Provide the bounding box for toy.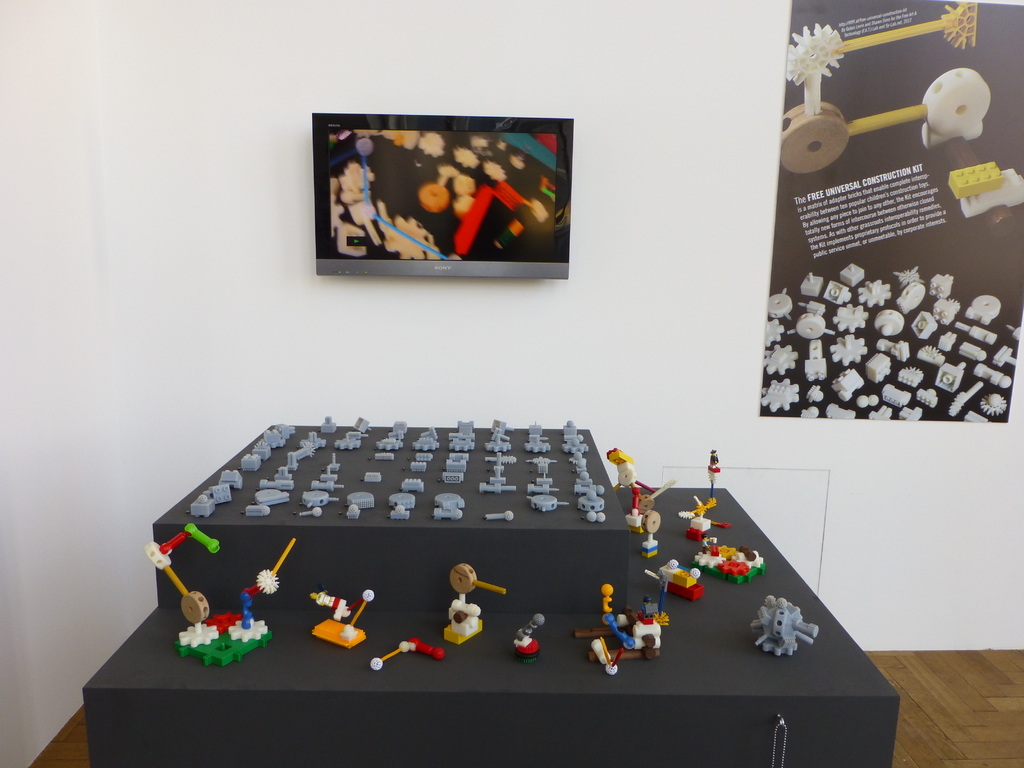
box(602, 450, 655, 540).
